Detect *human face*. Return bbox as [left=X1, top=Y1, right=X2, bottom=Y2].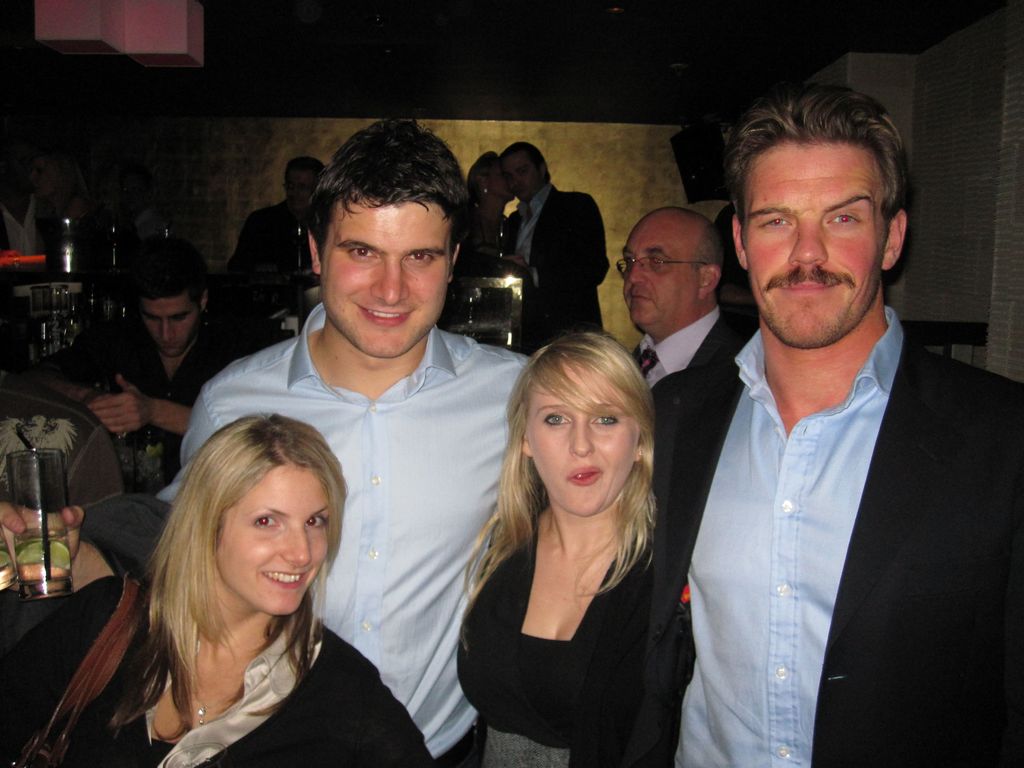
[left=314, top=196, right=463, bottom=372].
